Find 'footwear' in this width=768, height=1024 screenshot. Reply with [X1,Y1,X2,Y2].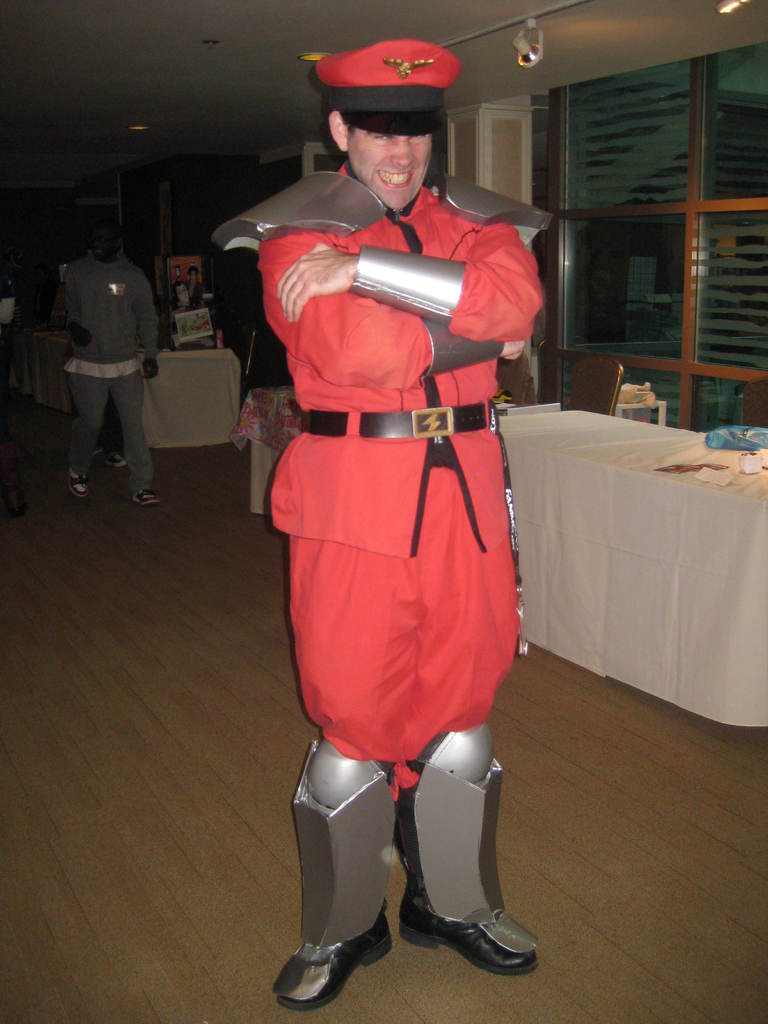
[102,449,129,474].
